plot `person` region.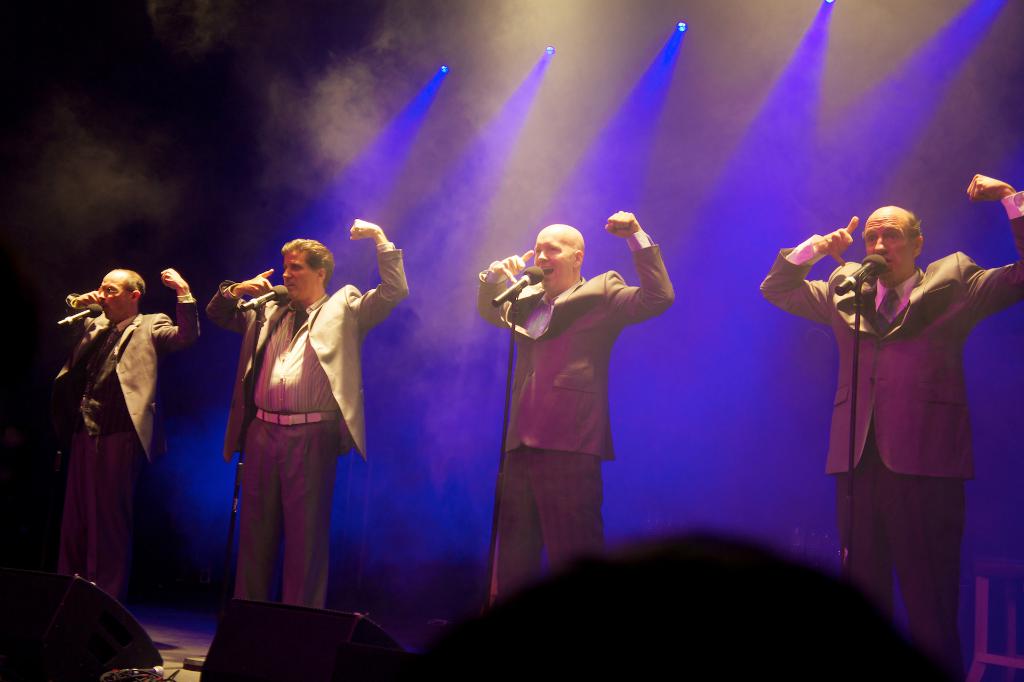
Plotted at <bbox>48, 253, 204, 596</bbox>.
